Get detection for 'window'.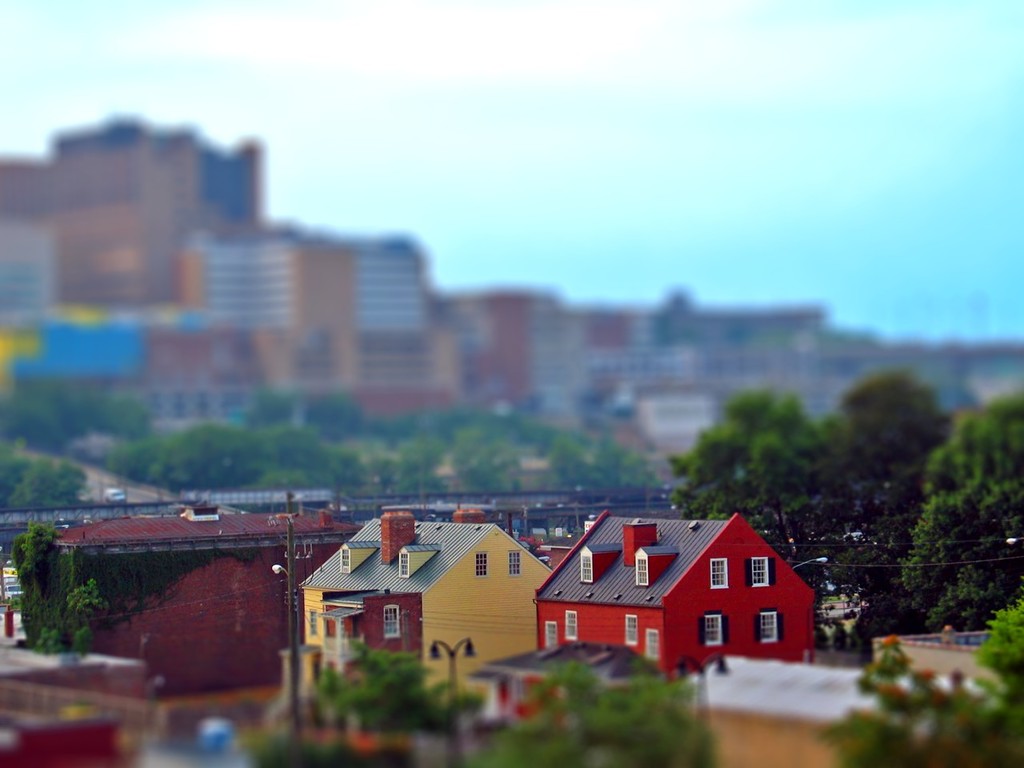
Detection: rect(753, 608, 785, 646).
